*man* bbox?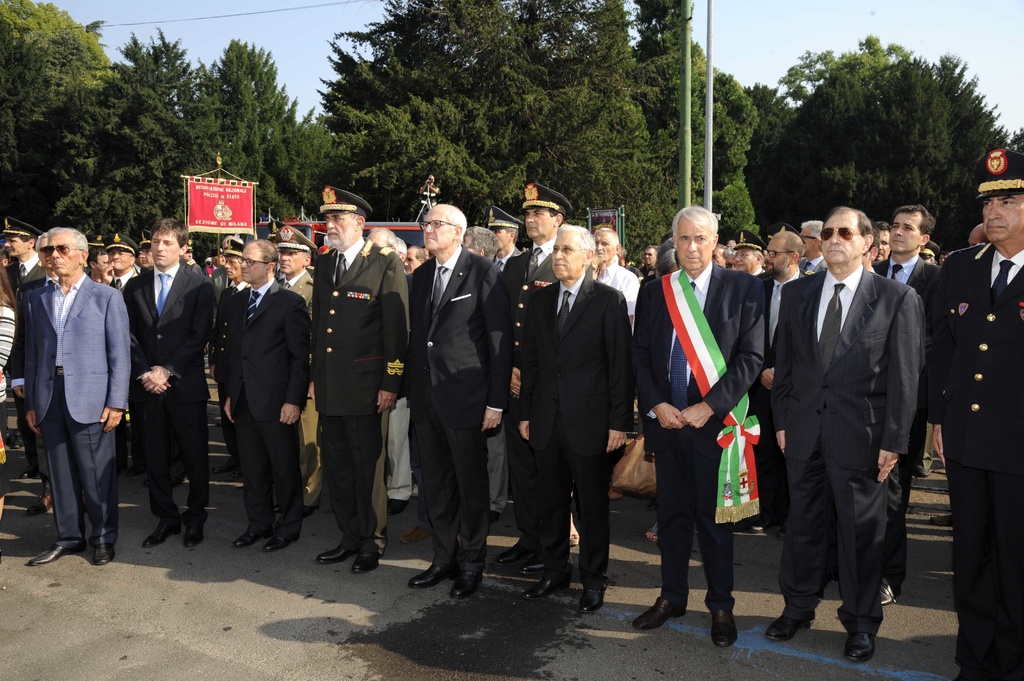
box=[639, 243, 655, 282]
